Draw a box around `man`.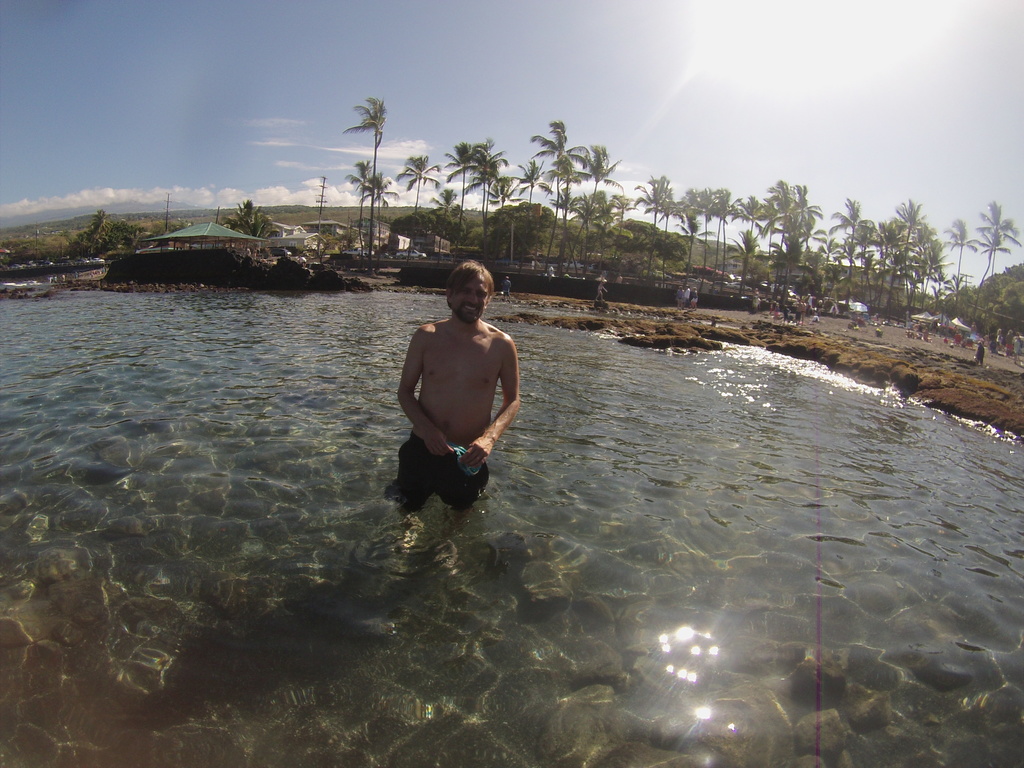
bbox=[390, 266, 524, 527].
